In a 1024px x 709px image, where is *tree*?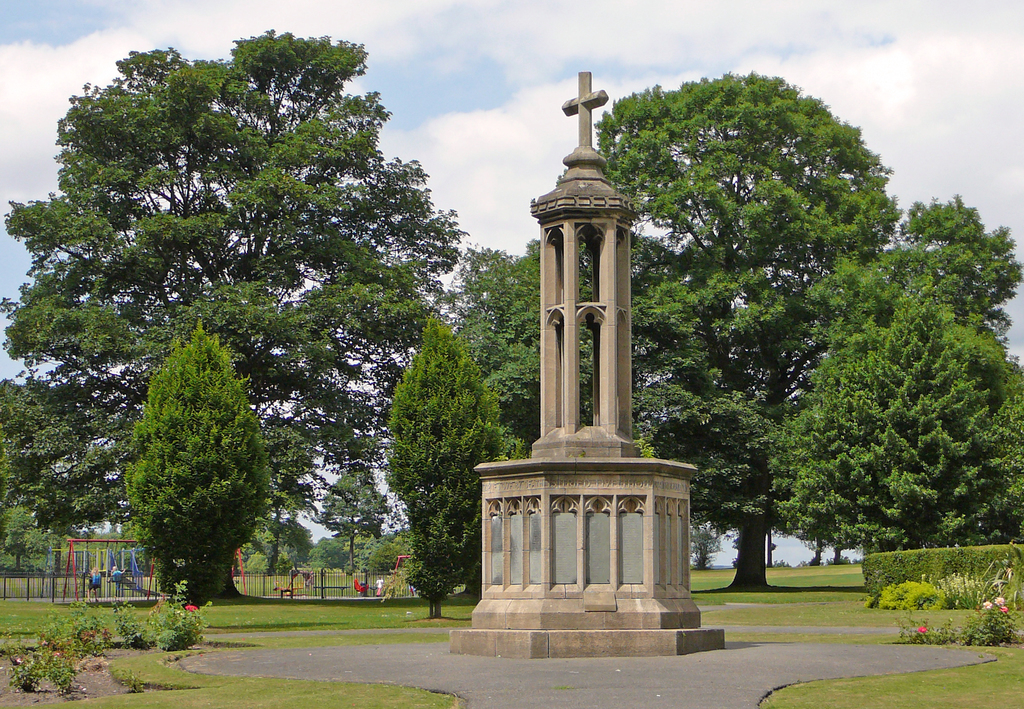
1001, 352, 1023, 404.
